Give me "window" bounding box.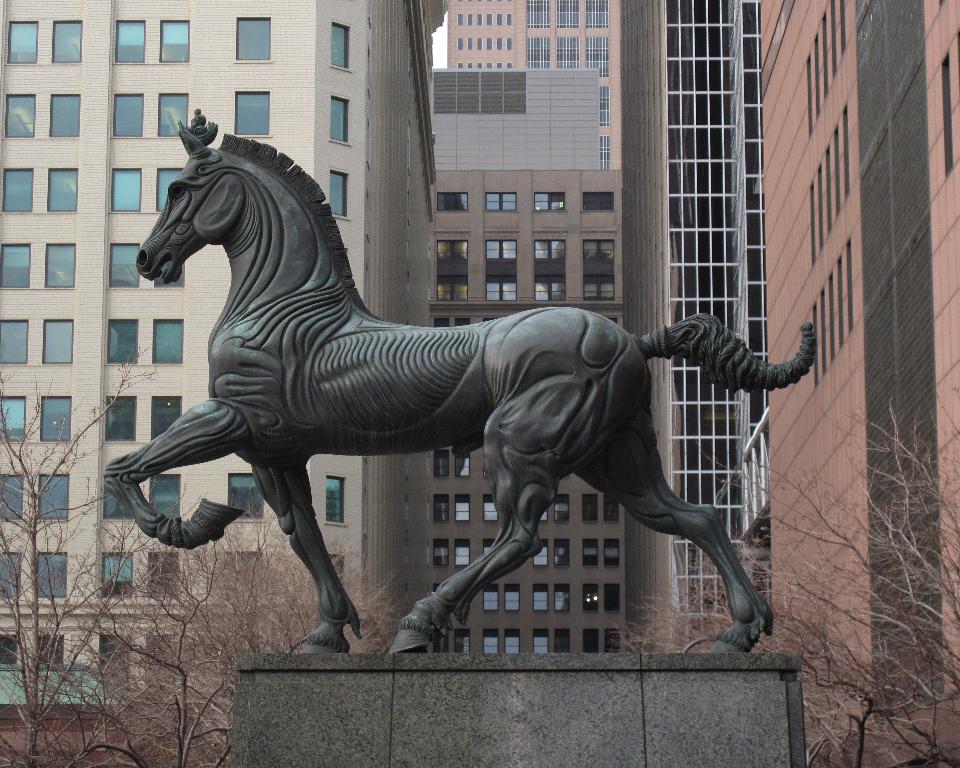
[329,551,346,584].
